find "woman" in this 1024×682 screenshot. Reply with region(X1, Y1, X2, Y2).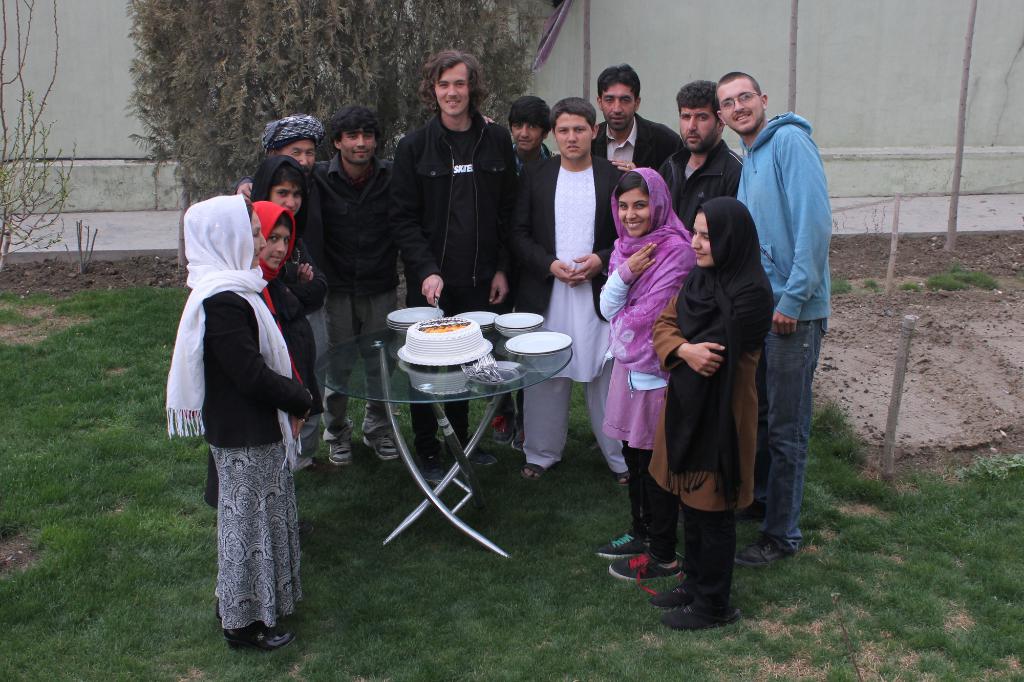
region(161, 186, 320, 648).
